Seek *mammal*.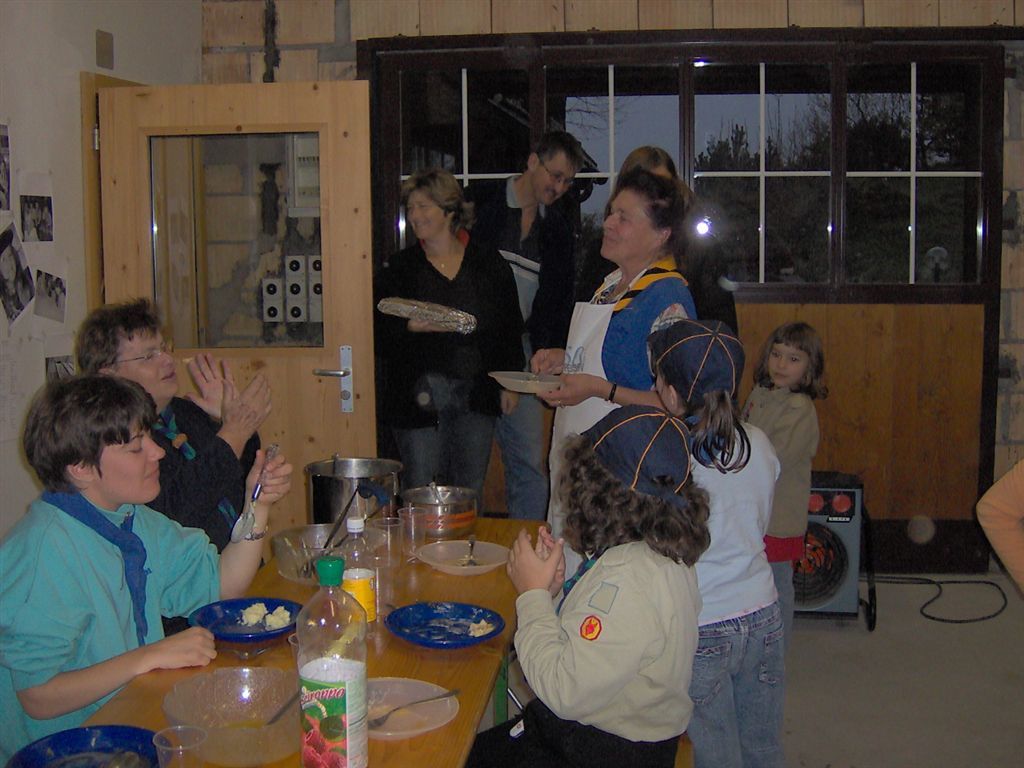
bbox=(660, 303, 785, 767).
